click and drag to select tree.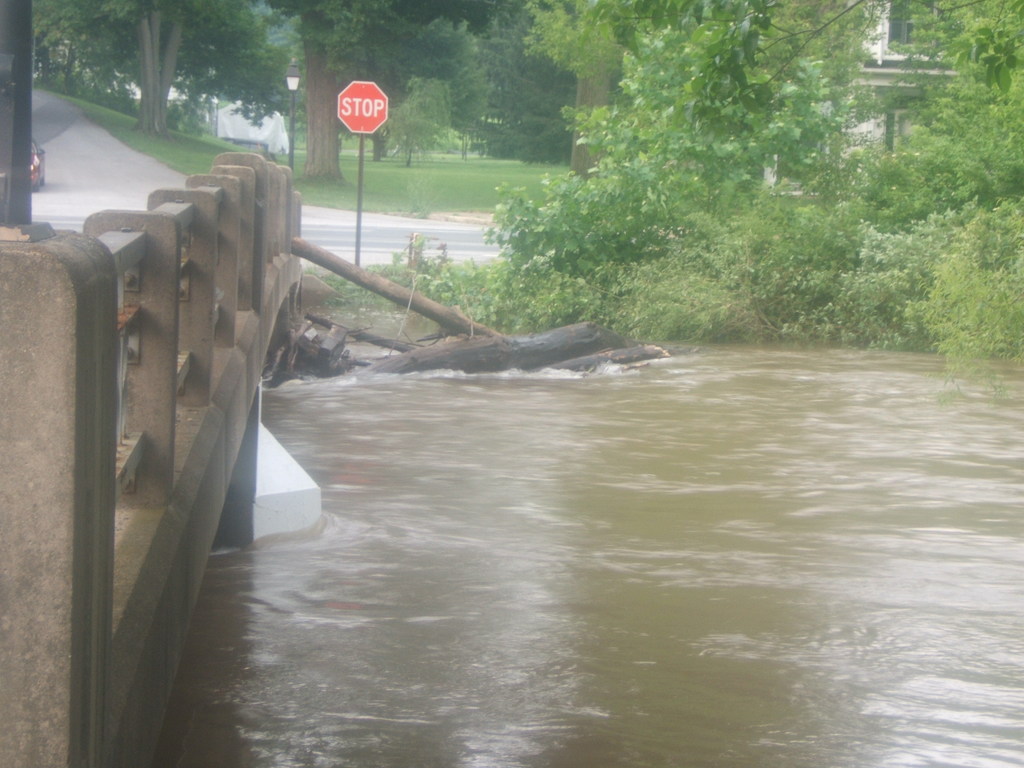
Selection: detection(452, 0, 581, 159).
